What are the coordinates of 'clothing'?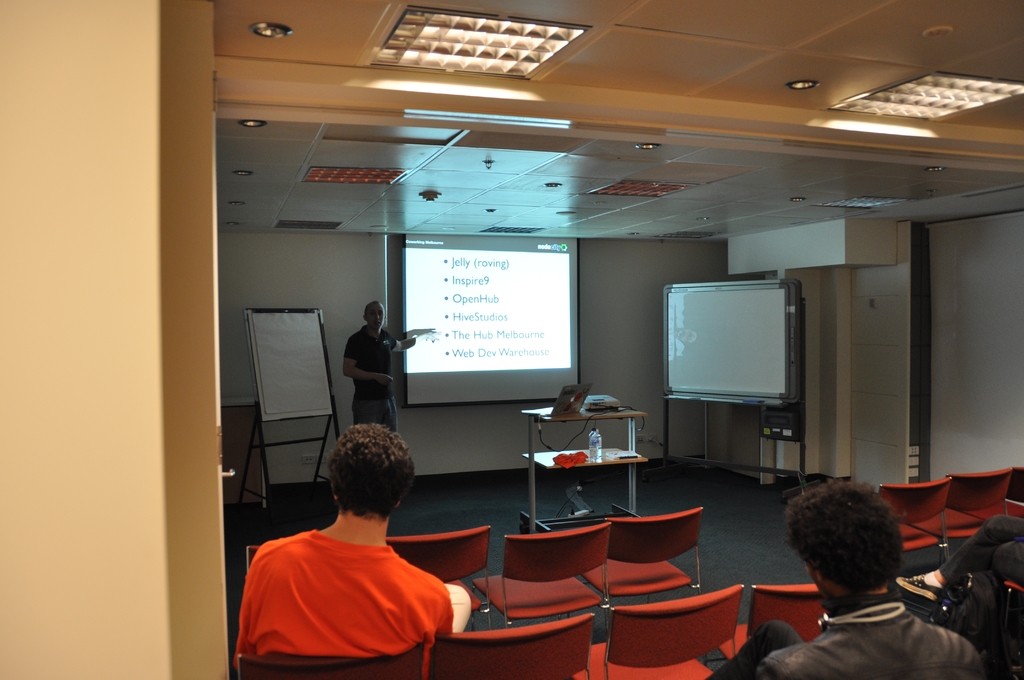
712,589,983,679.
